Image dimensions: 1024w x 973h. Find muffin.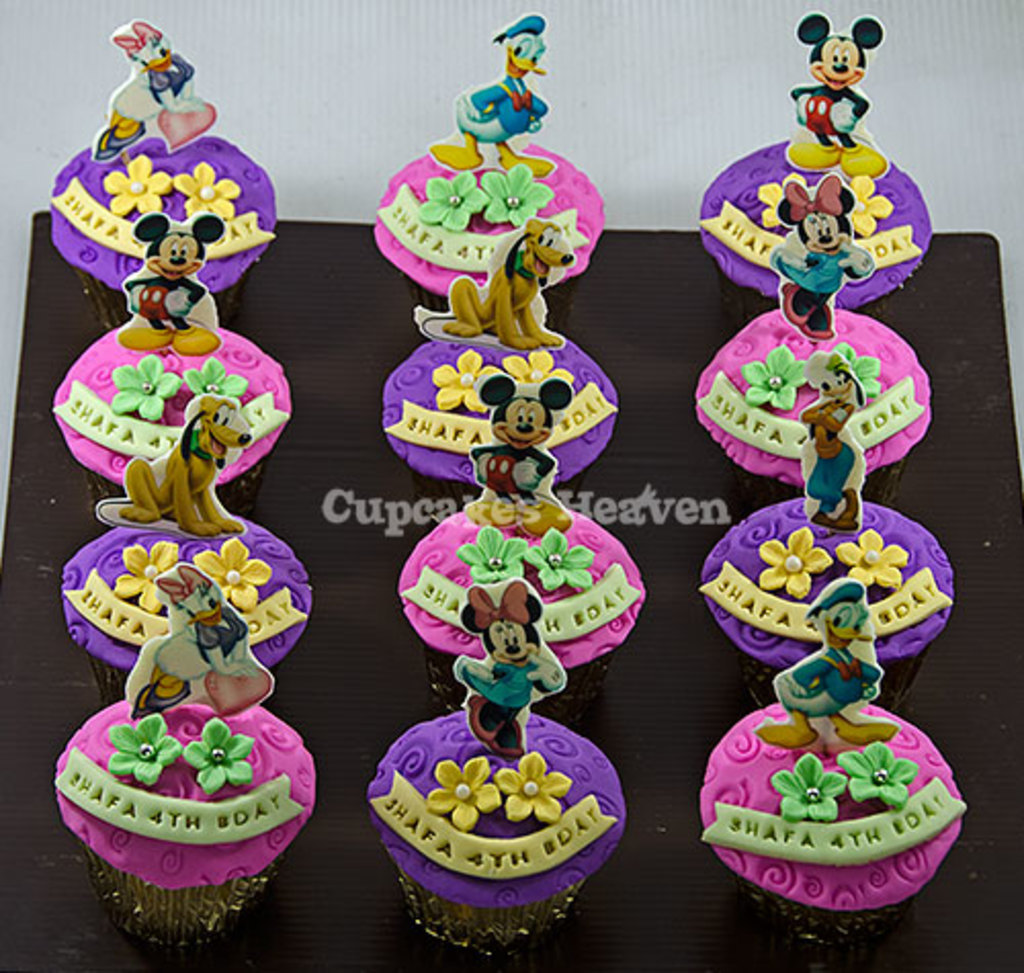
locate(369, 705, 635, 959).
